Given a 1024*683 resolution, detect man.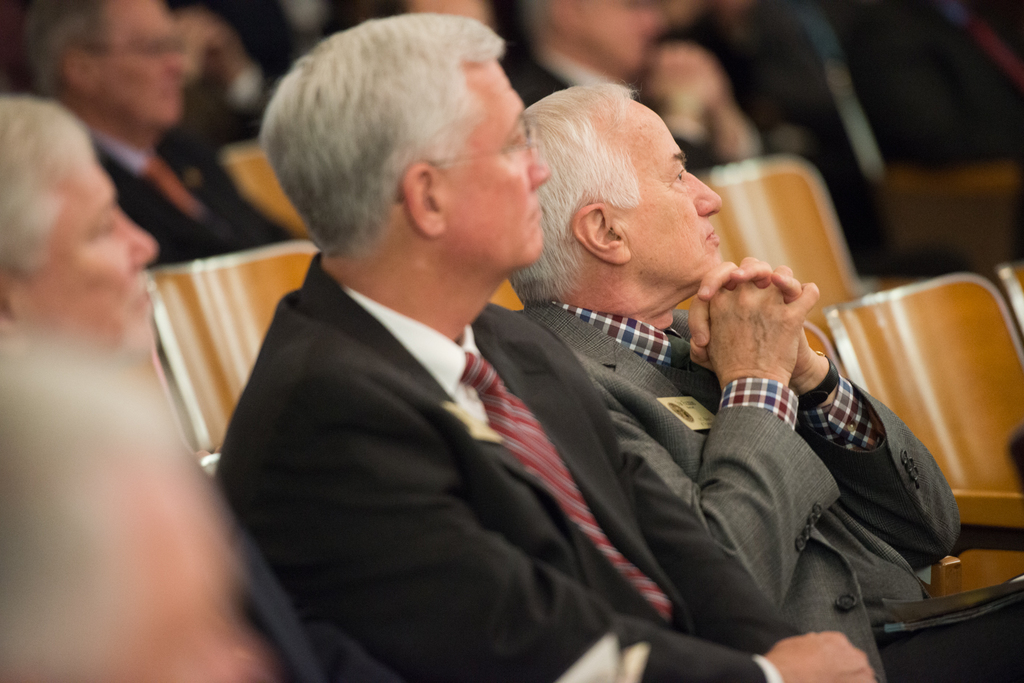
(354, 0, 499, 30).
